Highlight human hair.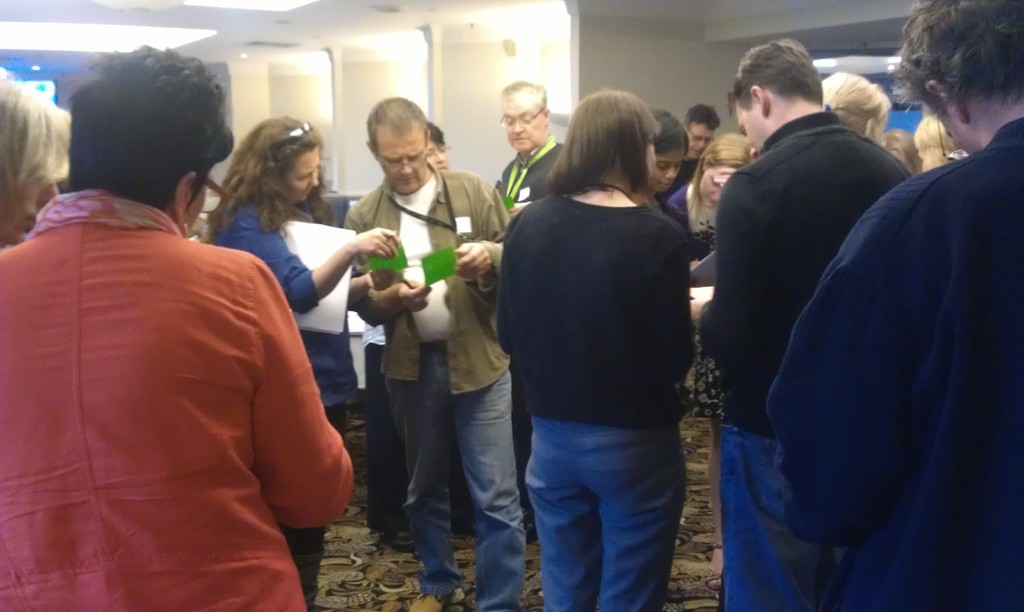
Highlighted region: [left=550, top=94, right=671, bottom=212].
